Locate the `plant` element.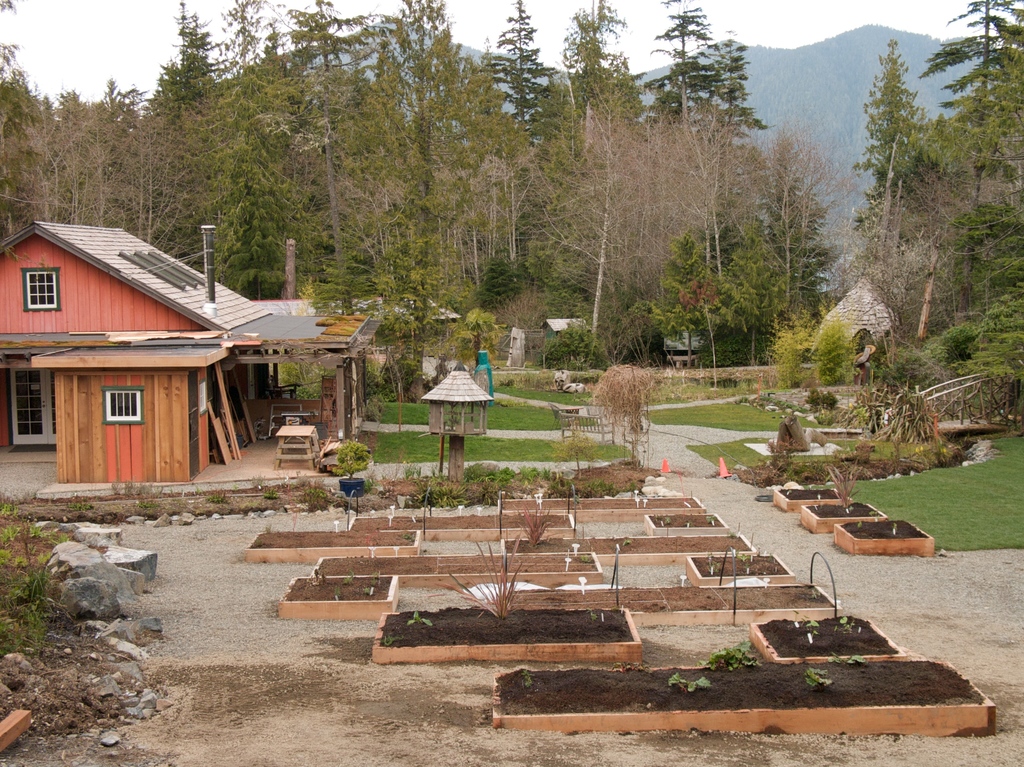
Element bbox: (x1=260, y1=472, x2=270, y2=493).
